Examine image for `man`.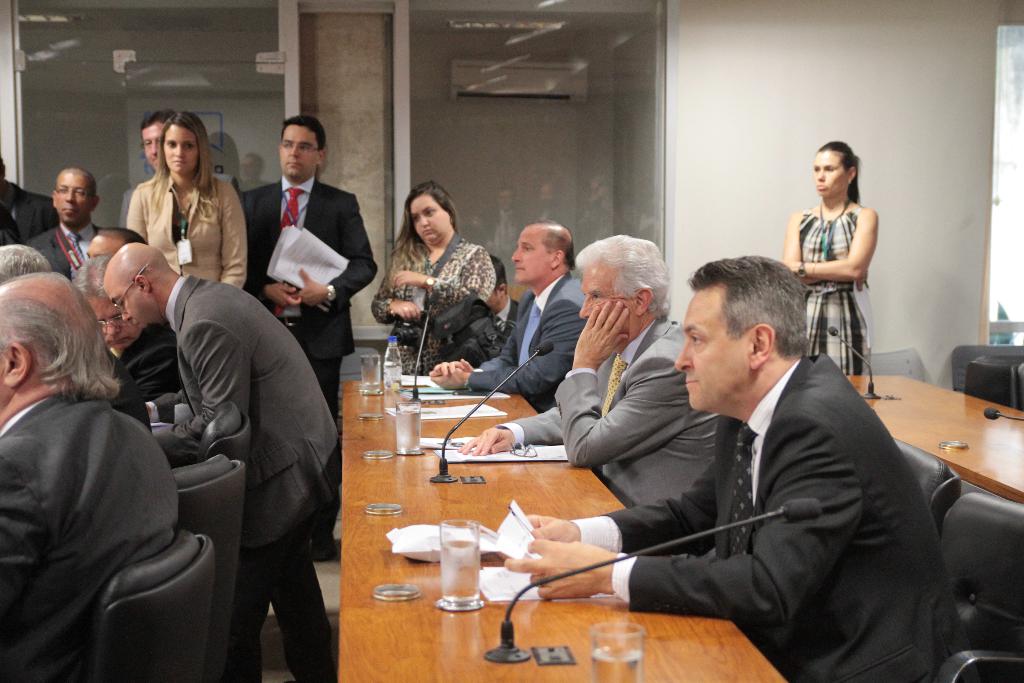
Examination result: (109, 238, 354, 682).
